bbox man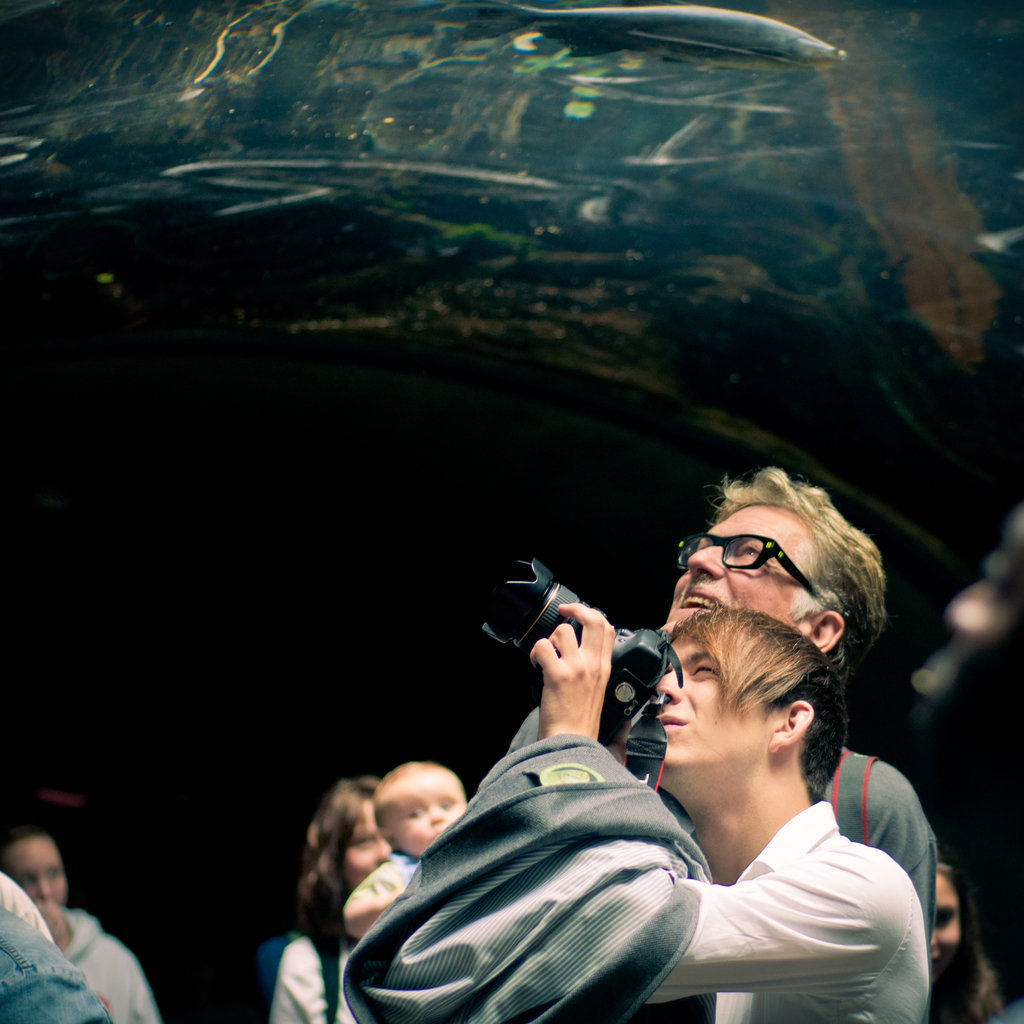
[x1=526, y1=597, x2=935, y2=1023]
